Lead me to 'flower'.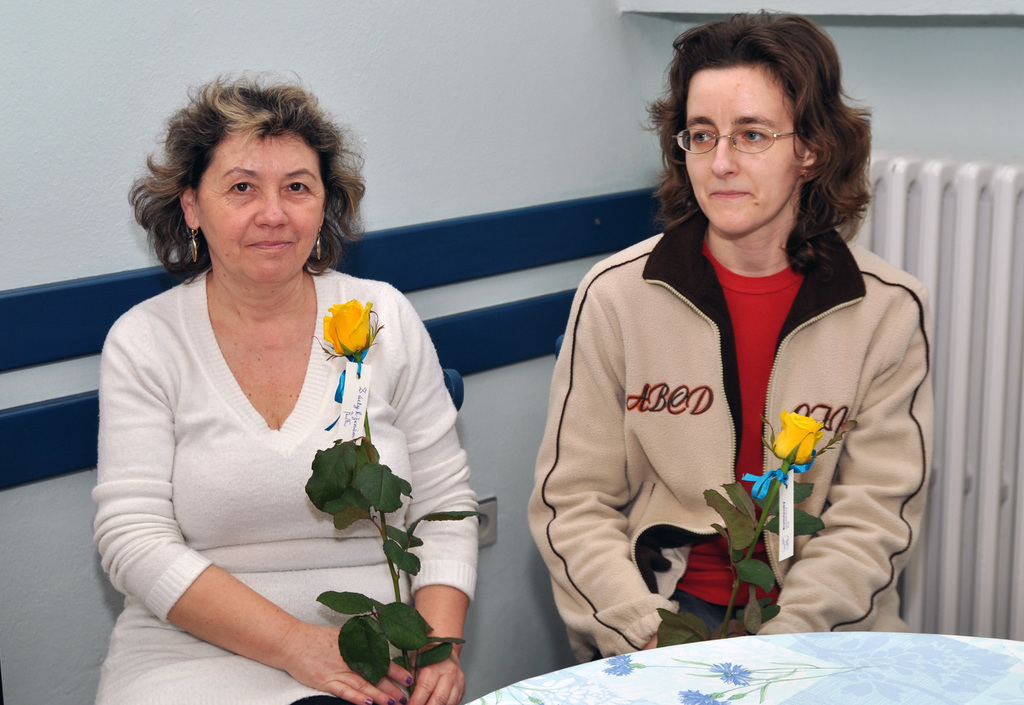
Lead to Rect(321, 298, 378, 362).
